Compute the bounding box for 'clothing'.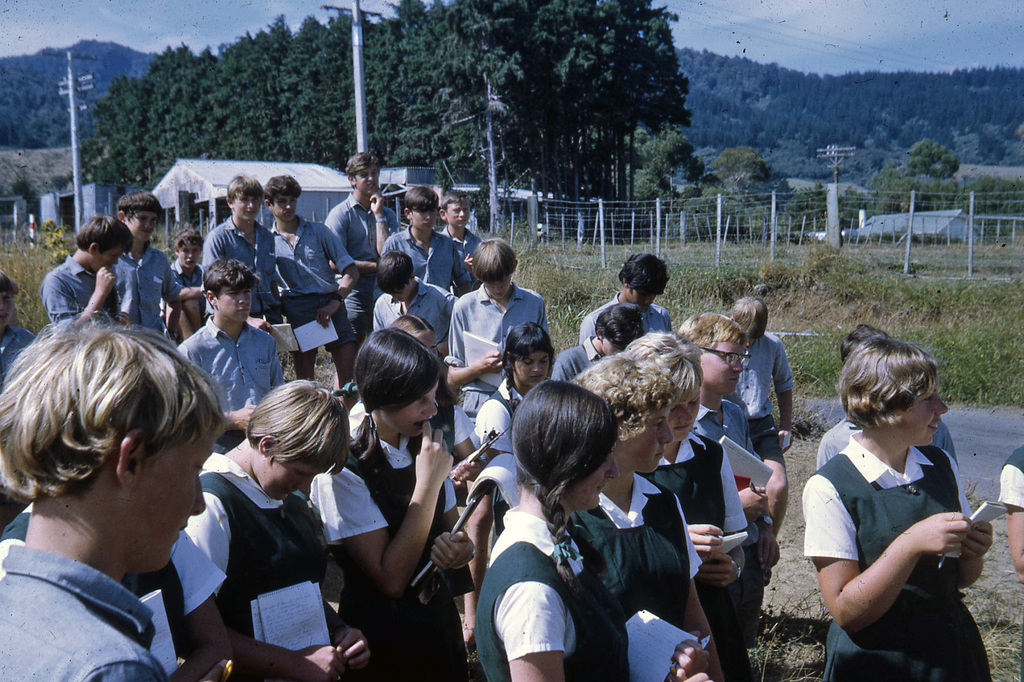
{"left": 588, "top": 468, "right": 703, "bottom": 582}.
